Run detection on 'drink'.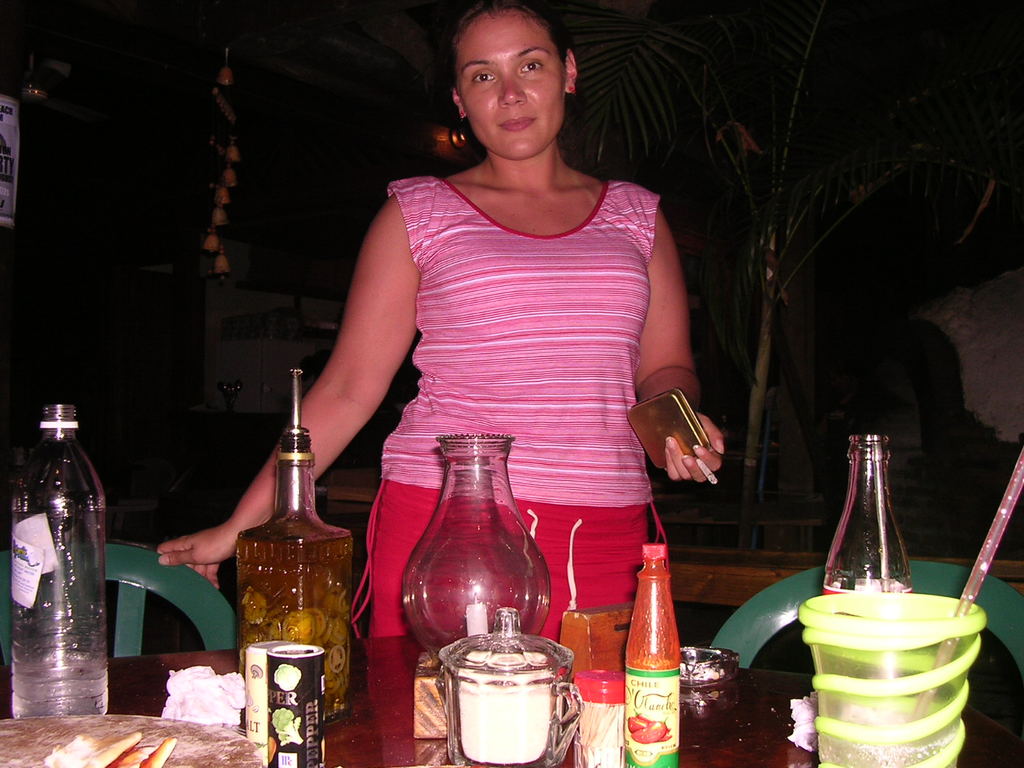
Result: (left=9, top=397, right=115, bottom=721).
